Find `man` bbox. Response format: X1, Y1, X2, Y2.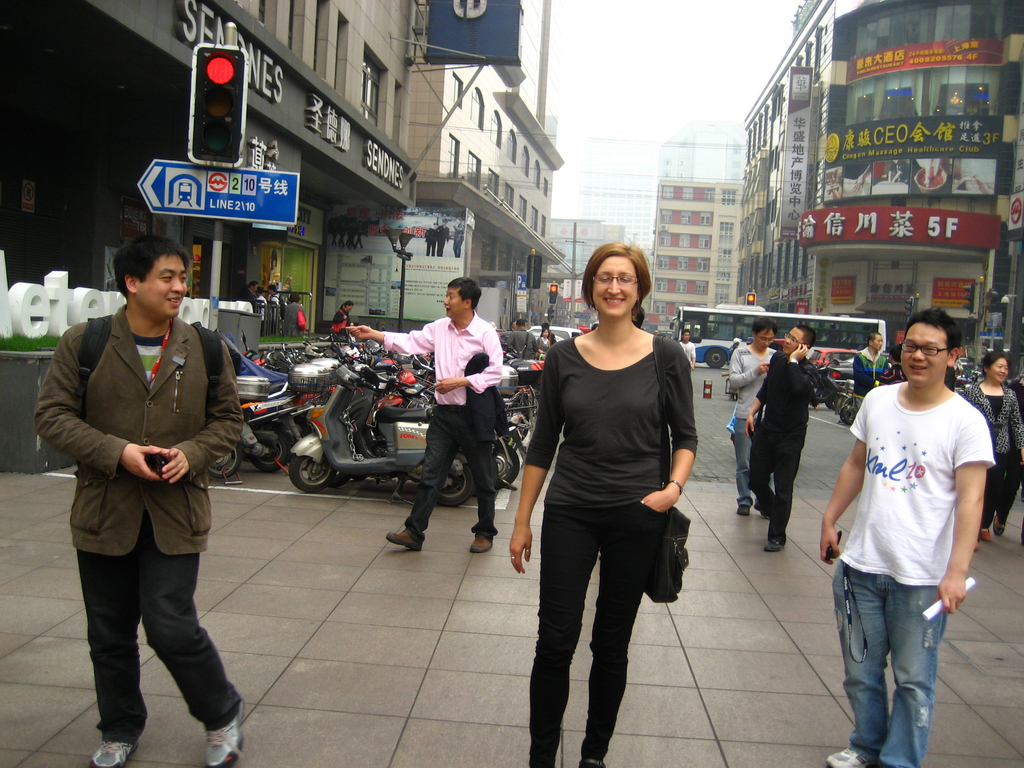
431, 218, 451, 257.
